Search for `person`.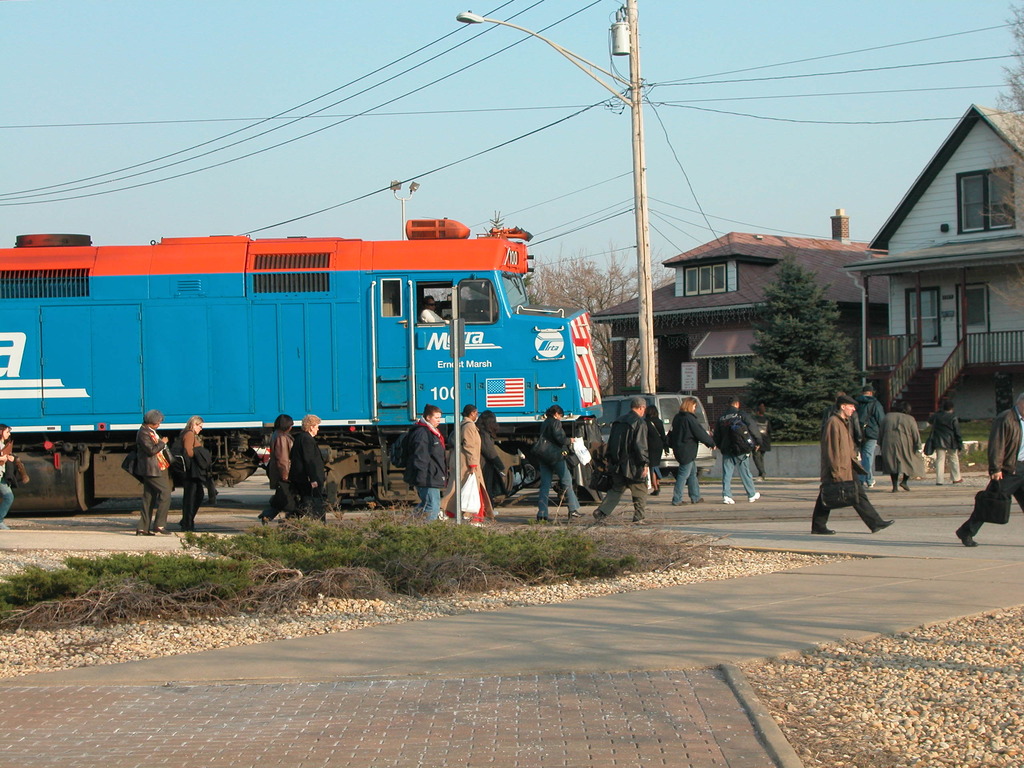
Found at [left=885, top=399, right=920, bottom=493].
